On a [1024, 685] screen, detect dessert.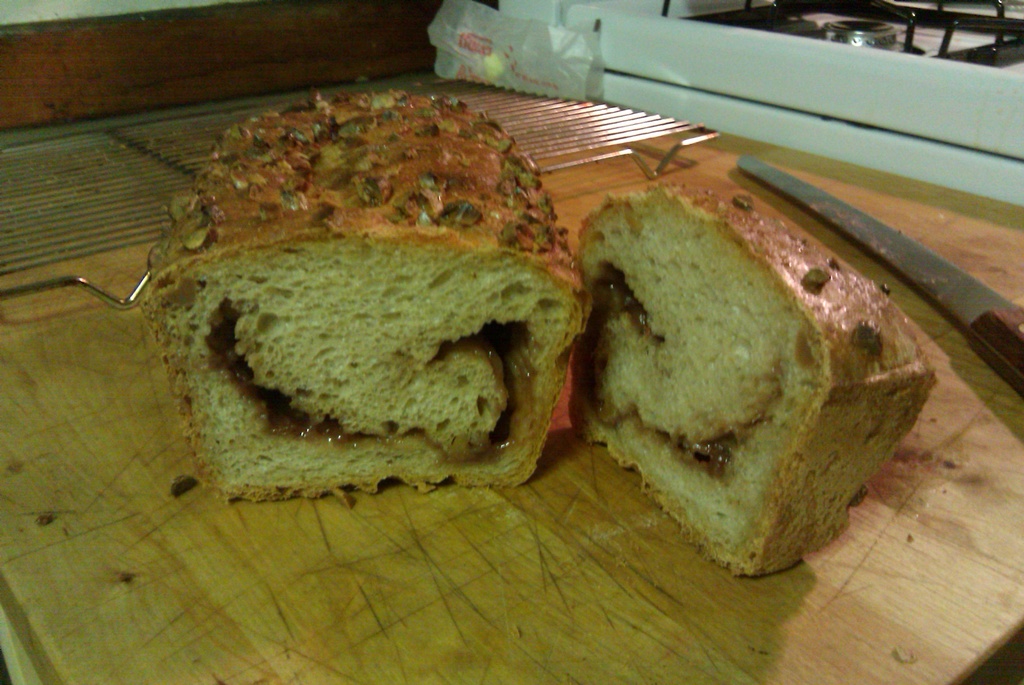
crop(589, 174, 935, 578).
